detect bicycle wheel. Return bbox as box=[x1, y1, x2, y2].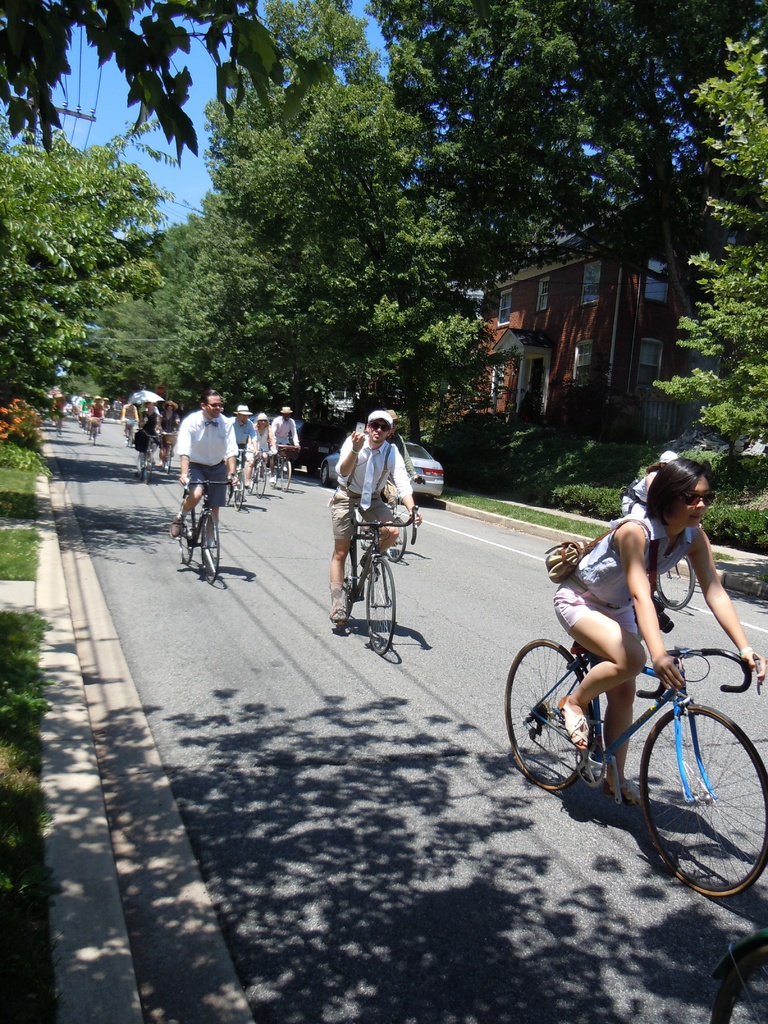
box=[200, 515, 217, 587].
